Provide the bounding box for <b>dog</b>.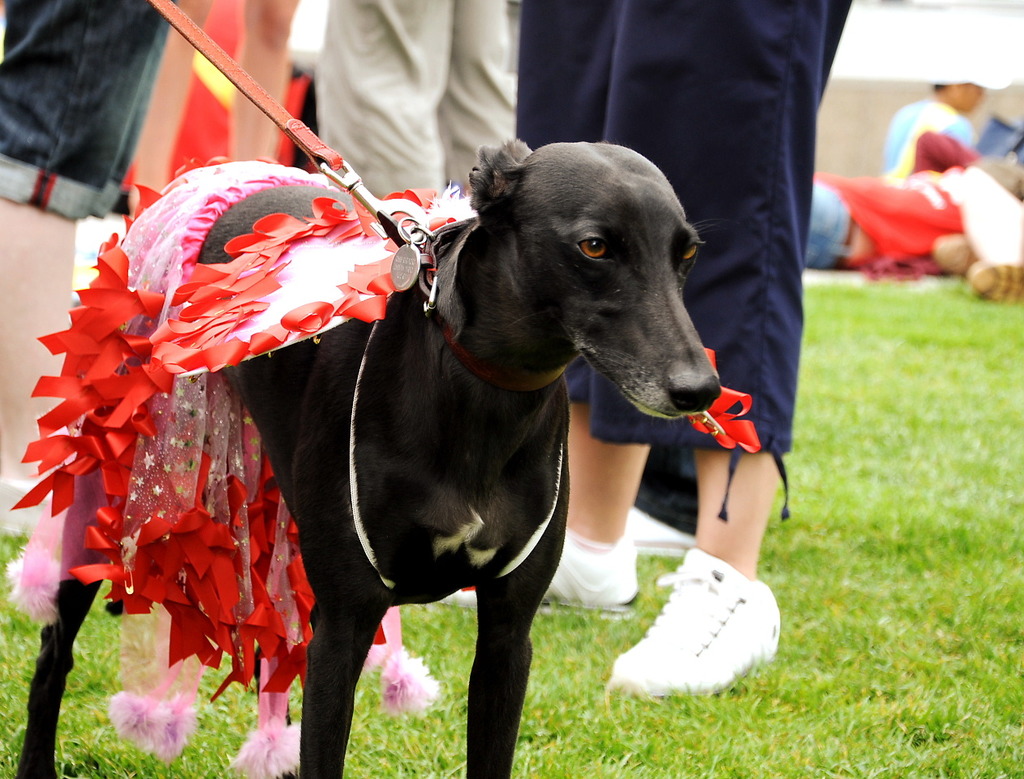
15:140:720:778.
